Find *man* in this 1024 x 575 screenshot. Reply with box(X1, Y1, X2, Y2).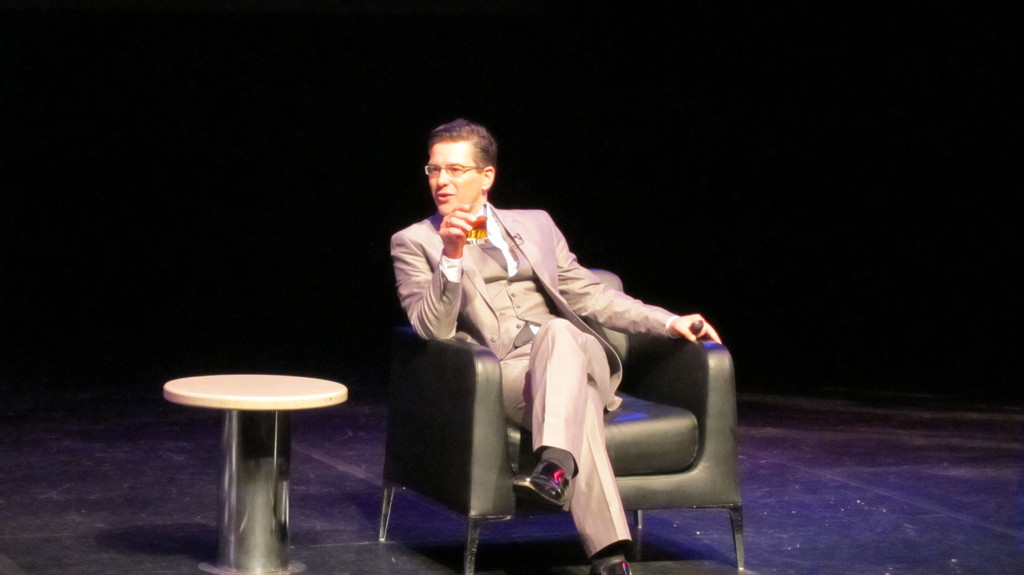
box(349, 113, 734, 574).
